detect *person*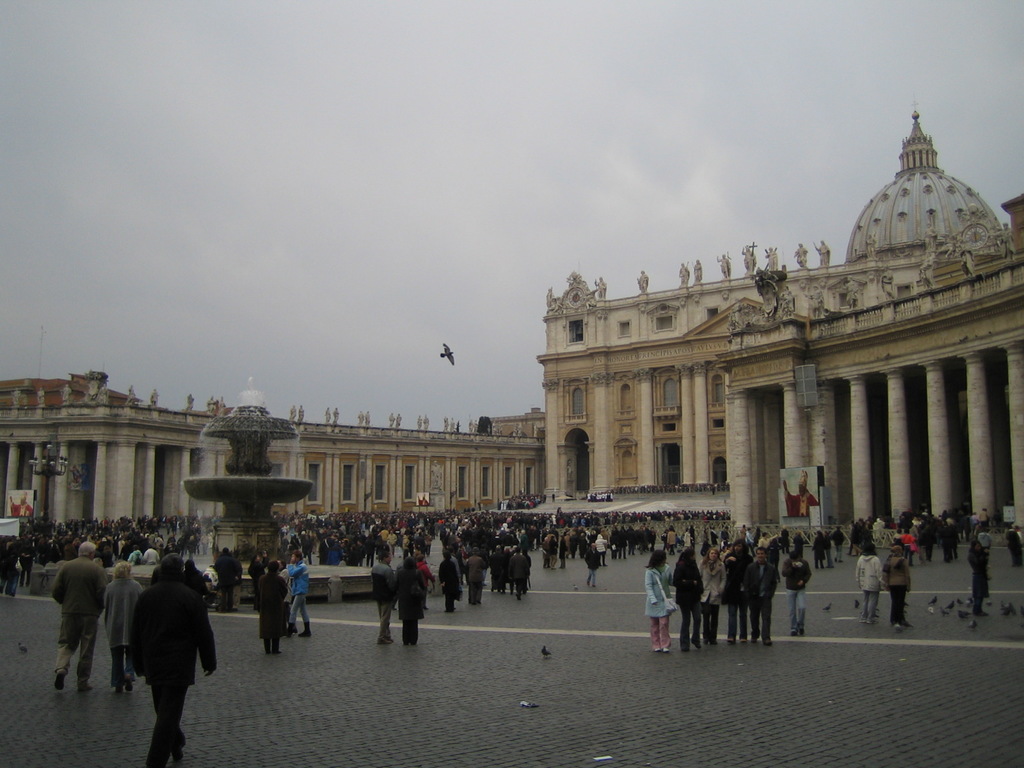
491/421/497/436
